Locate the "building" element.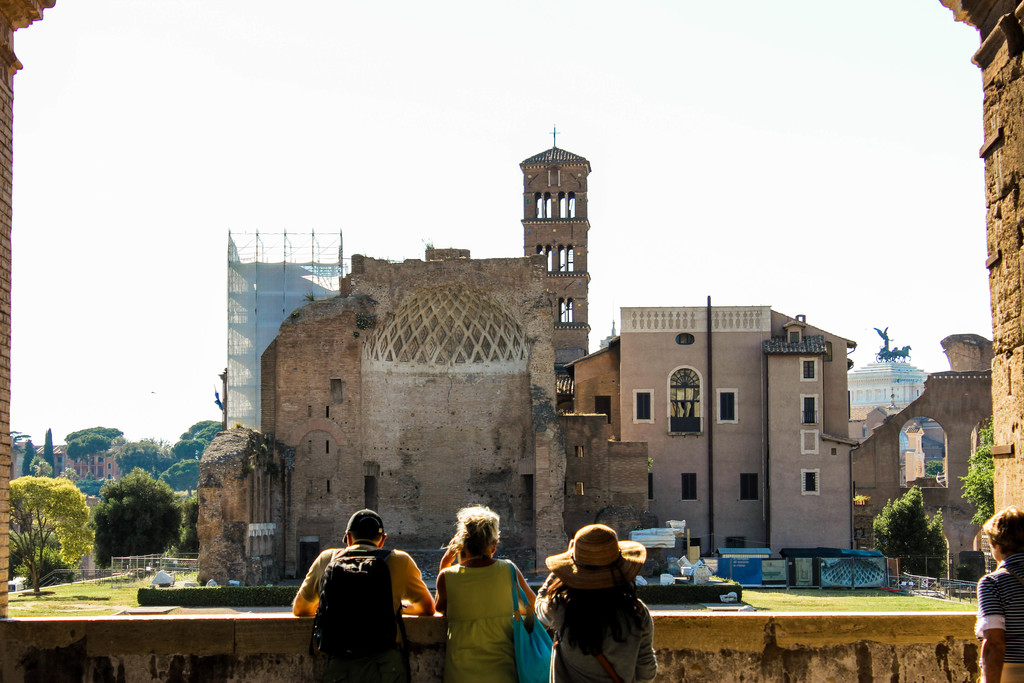
Element bbox: [left=940, top=2, right=1023, bottom=517].
